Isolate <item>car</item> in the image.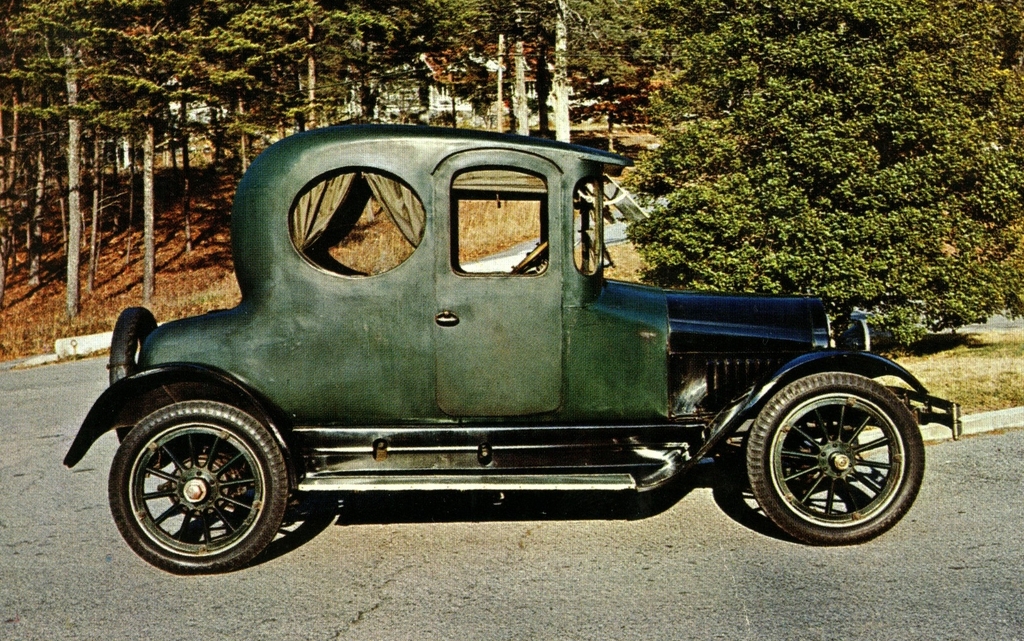
Isolated region: detection(58, 120, 960, 576).
